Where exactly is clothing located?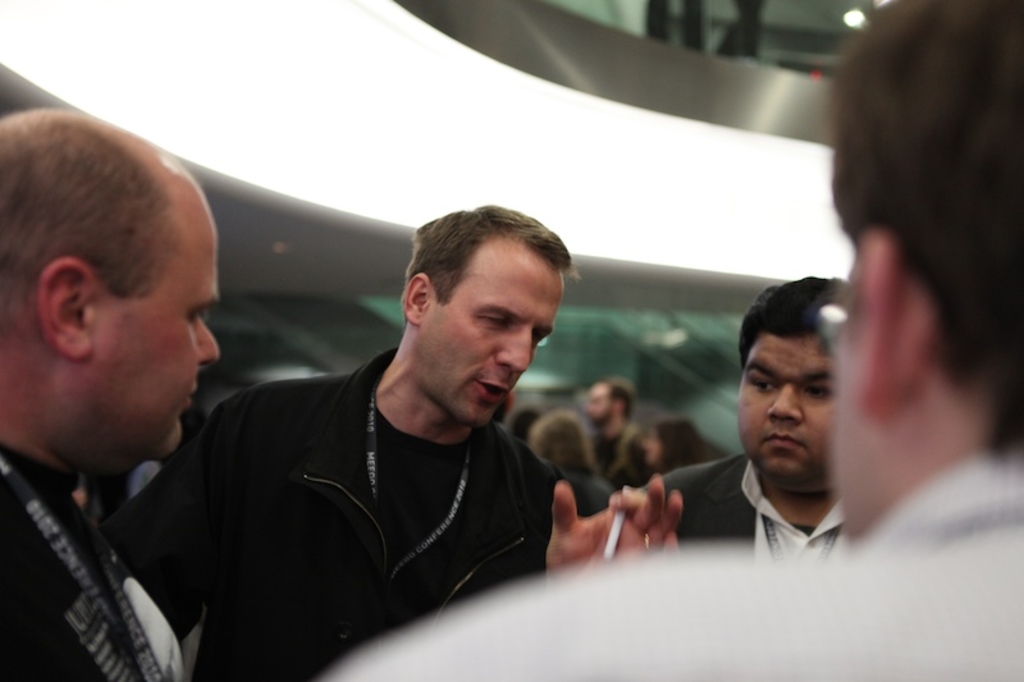
Its bounding box is bbox(328, 454, 1023, 681).
